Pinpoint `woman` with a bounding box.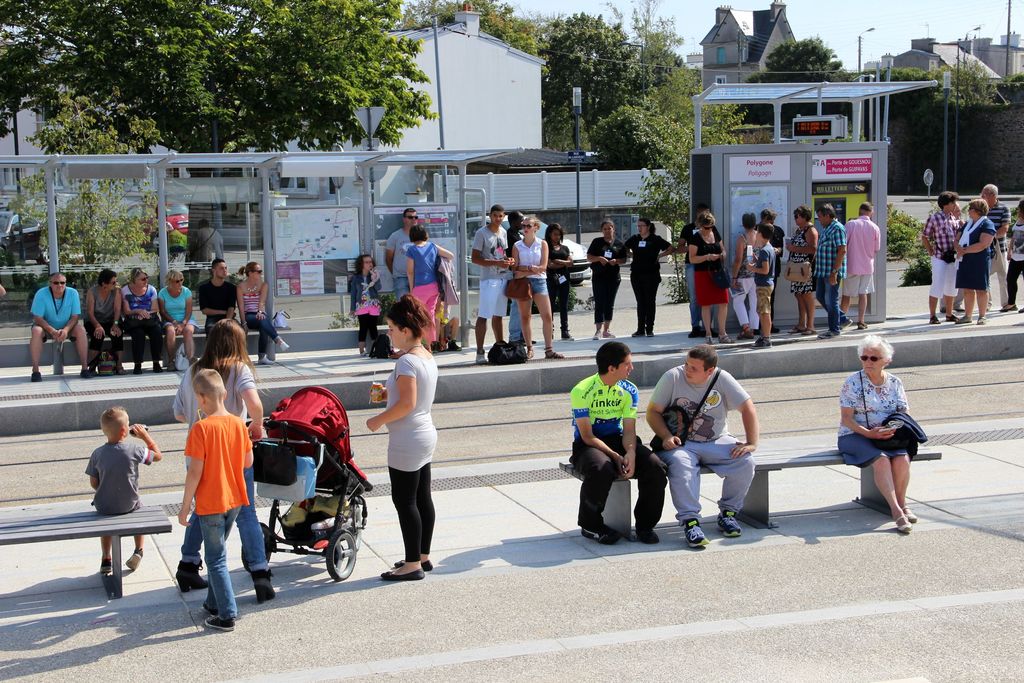
select_region(833, 332, 920, 532).
